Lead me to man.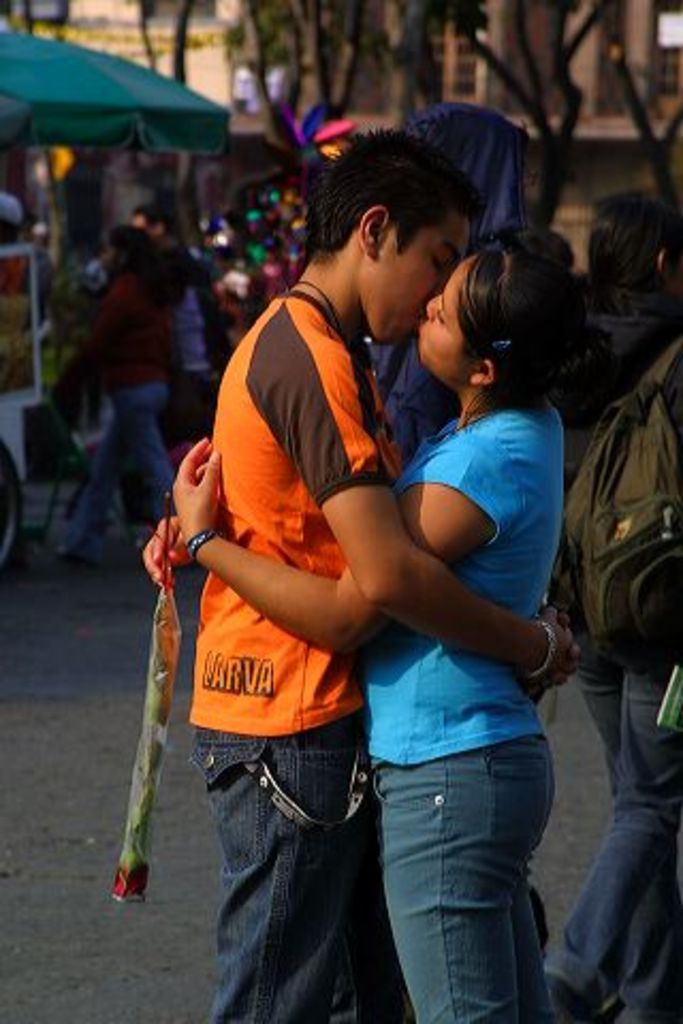
Lead to 130, 201, 237, 467.
